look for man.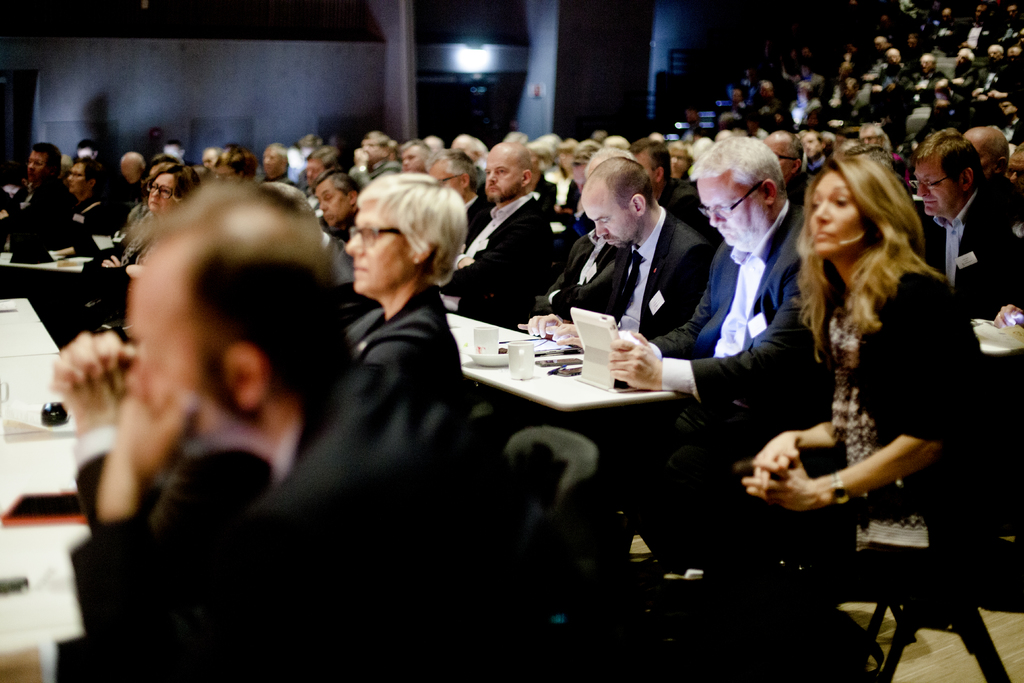
Found: crop(358, 138, 394, 181).
